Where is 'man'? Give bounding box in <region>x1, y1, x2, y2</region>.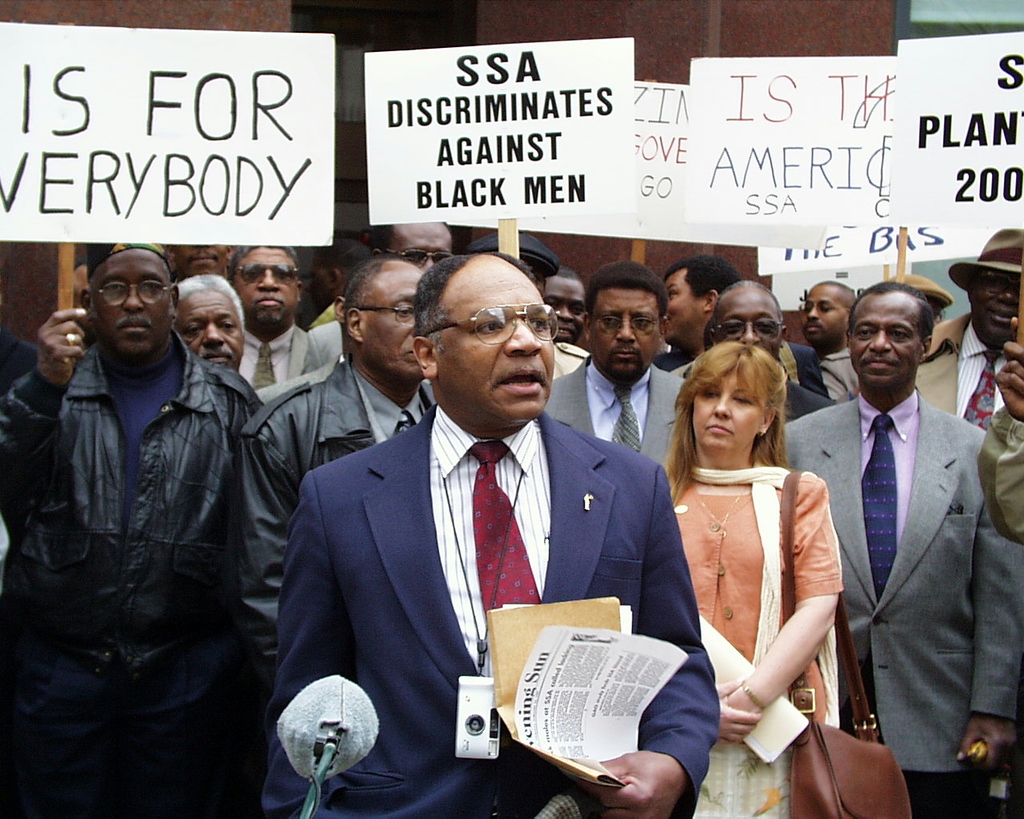
<region>0, 243, 262, 818</region>.
